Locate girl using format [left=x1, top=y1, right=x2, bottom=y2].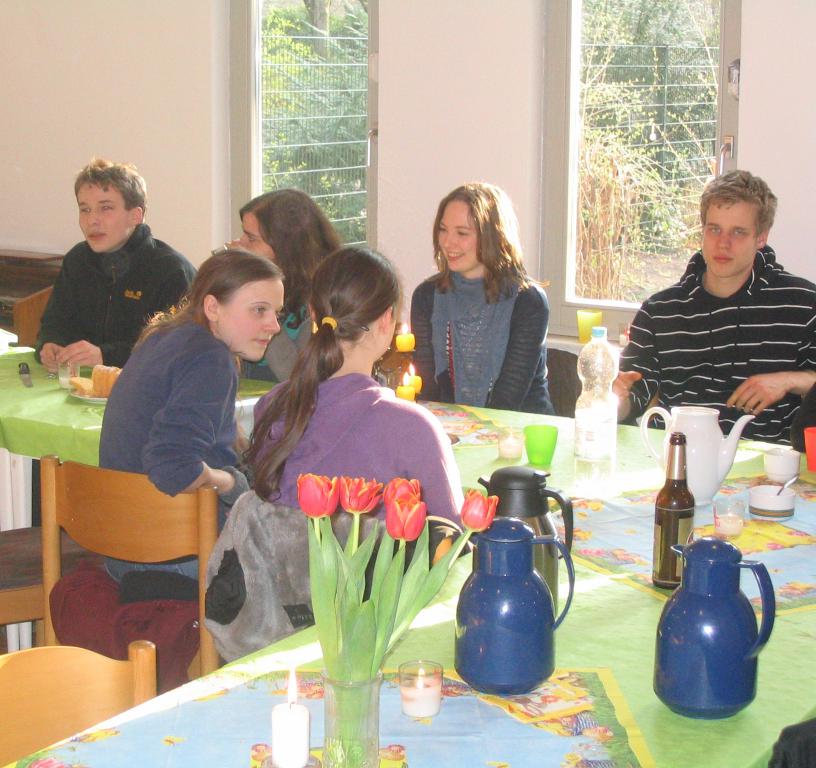
[left=407, top=180, right=556, bottom=415].
